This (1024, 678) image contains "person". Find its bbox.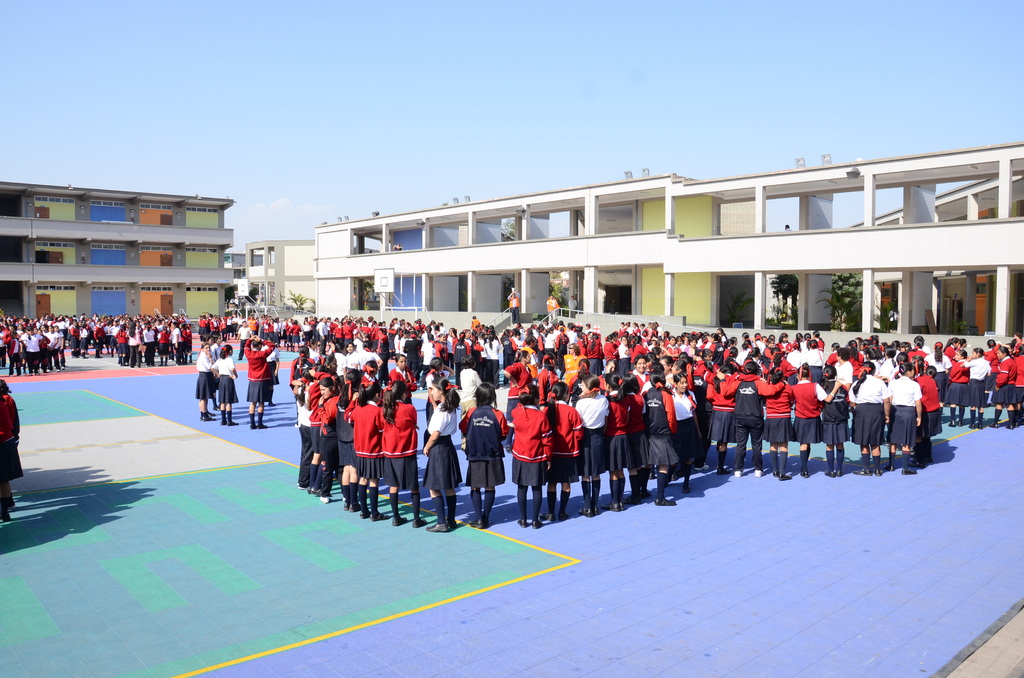
bbox=(376, 379, 430, 528).
